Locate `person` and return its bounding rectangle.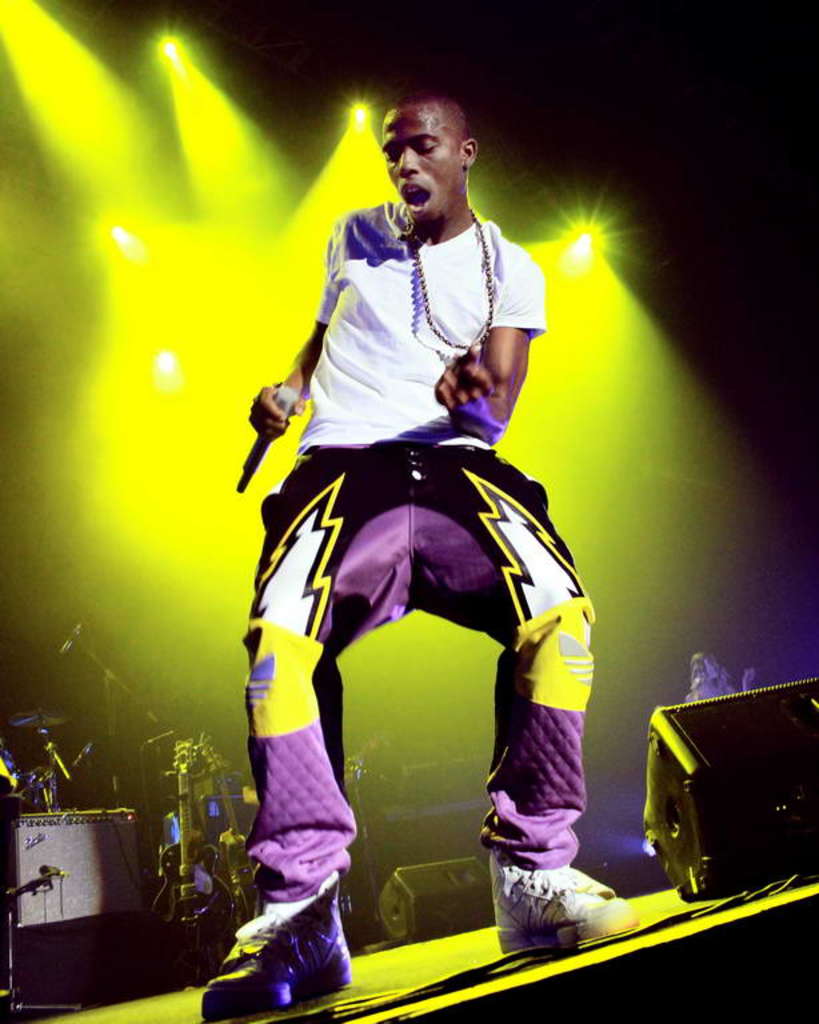
bbox=(678, 647, 754, 708).
